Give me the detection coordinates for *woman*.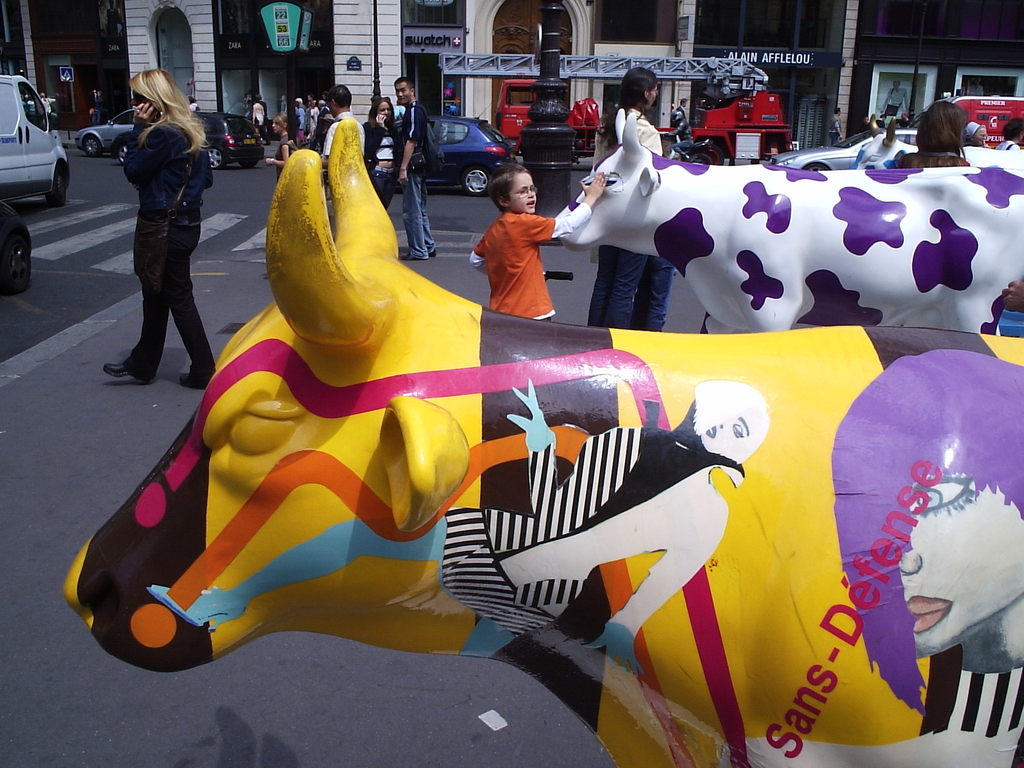
359, 93, 411, 214.
